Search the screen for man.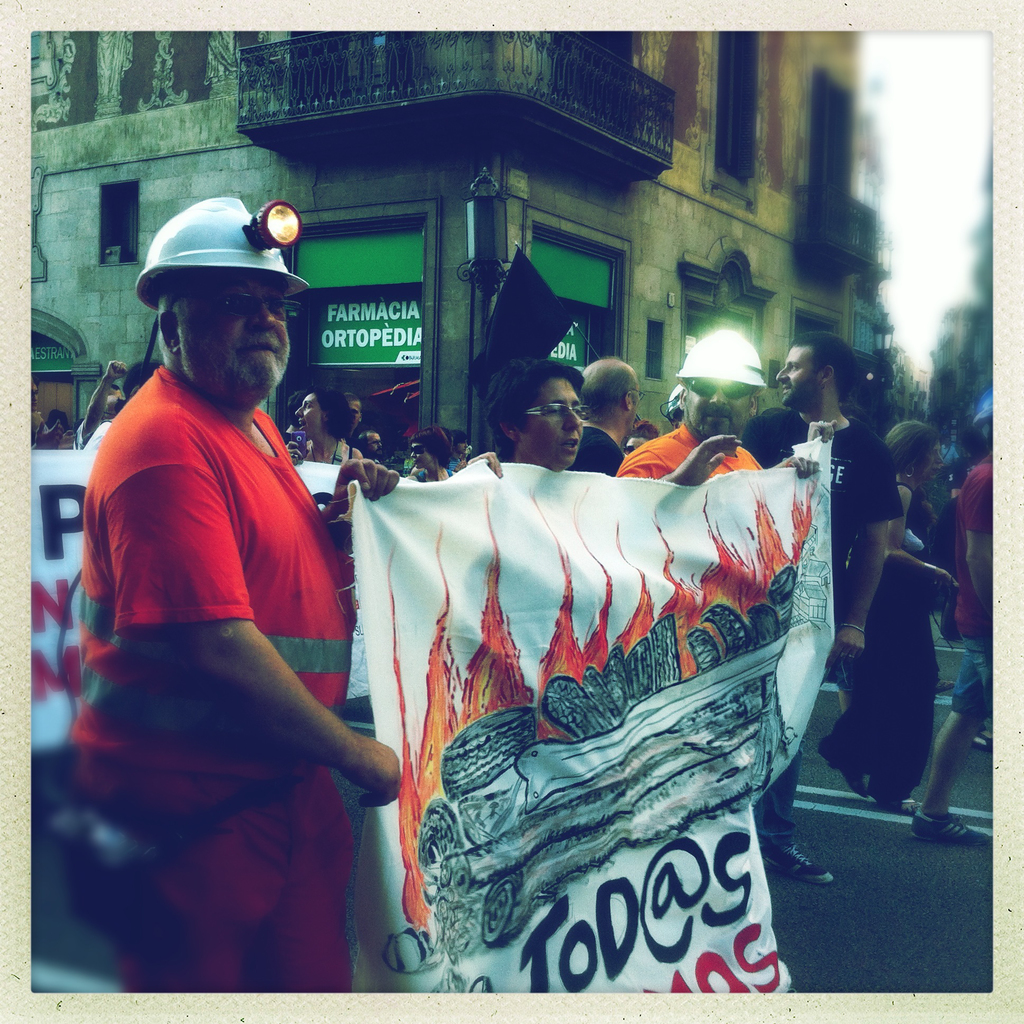
Found at left=472, top=356, right=586, bottom=483.
